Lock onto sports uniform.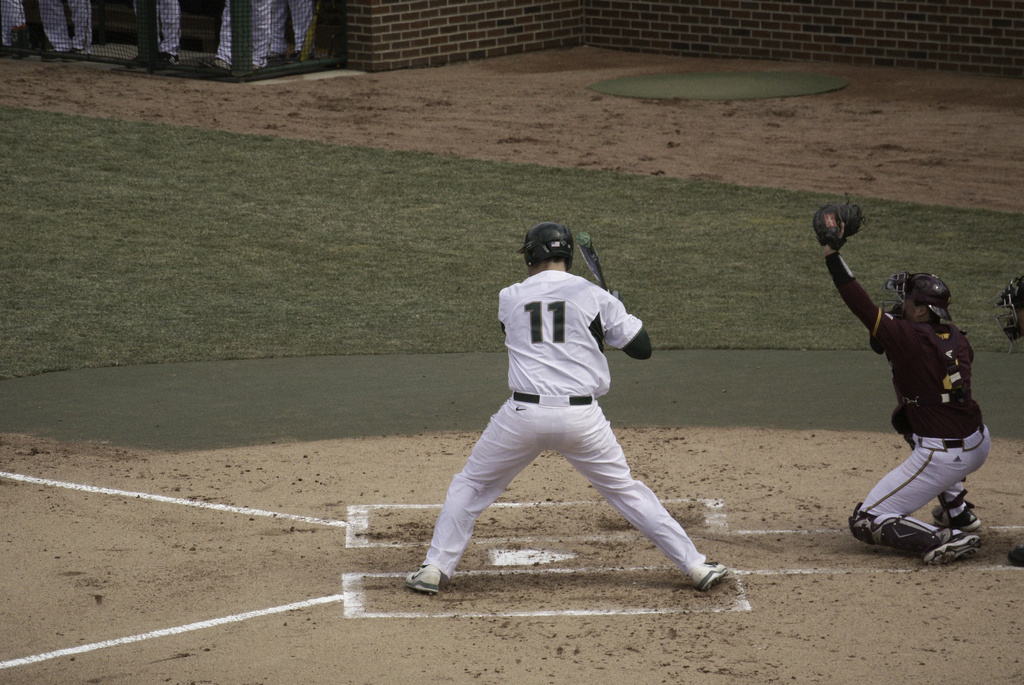
Locked: region(814, 200, 988, 564).
